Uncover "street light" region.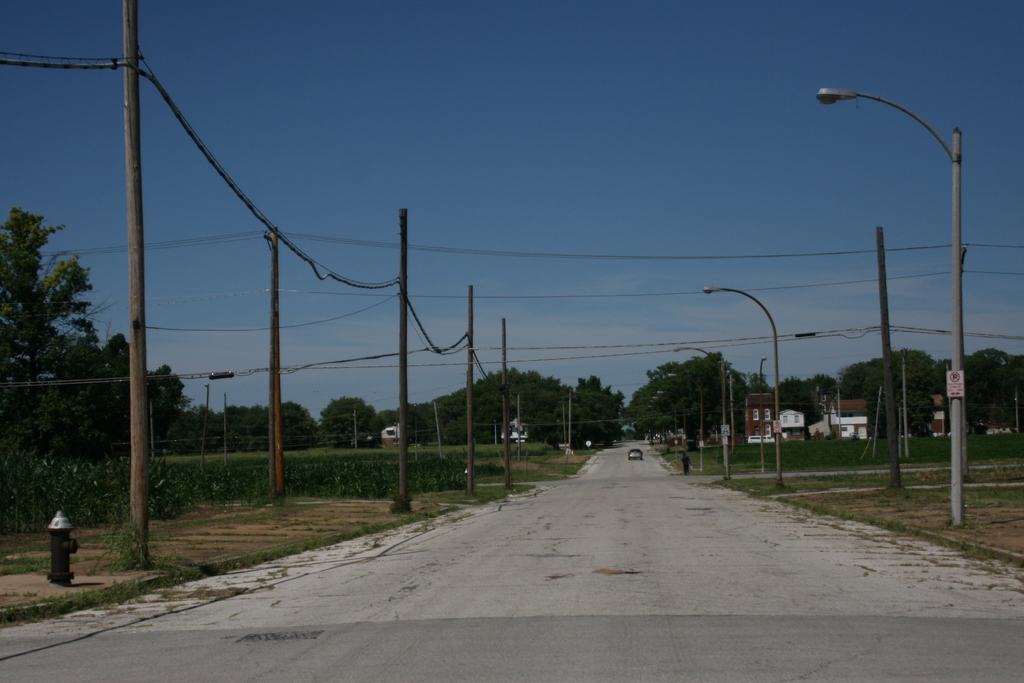
Uncovered: box(411, 403, 419, 465).
